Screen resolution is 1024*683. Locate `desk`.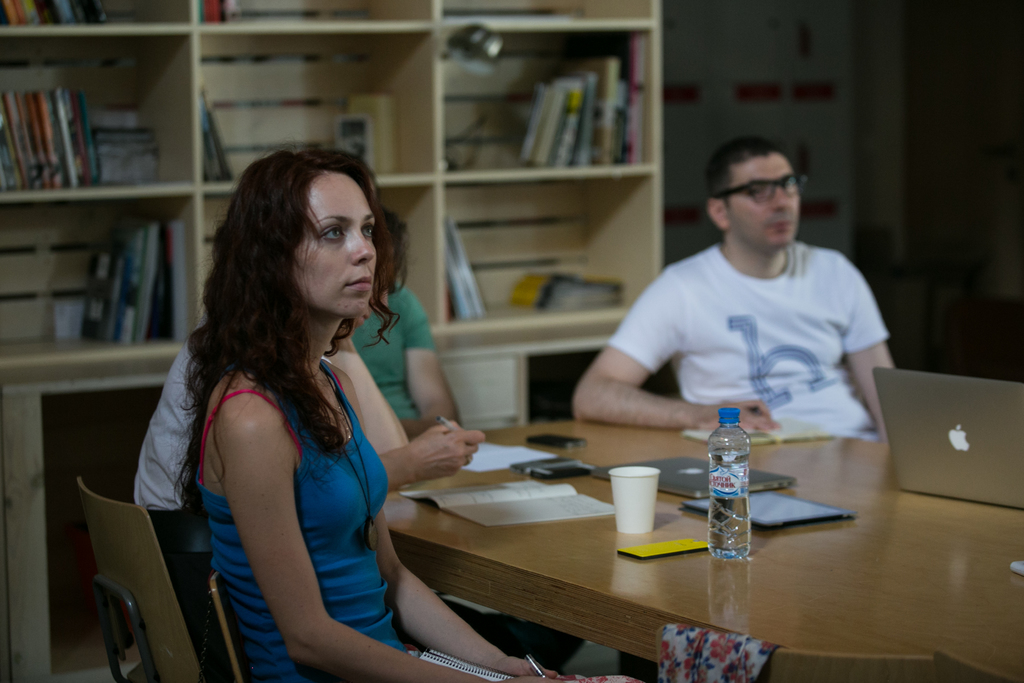
left=276, top=361, right=968, bottom=682.
